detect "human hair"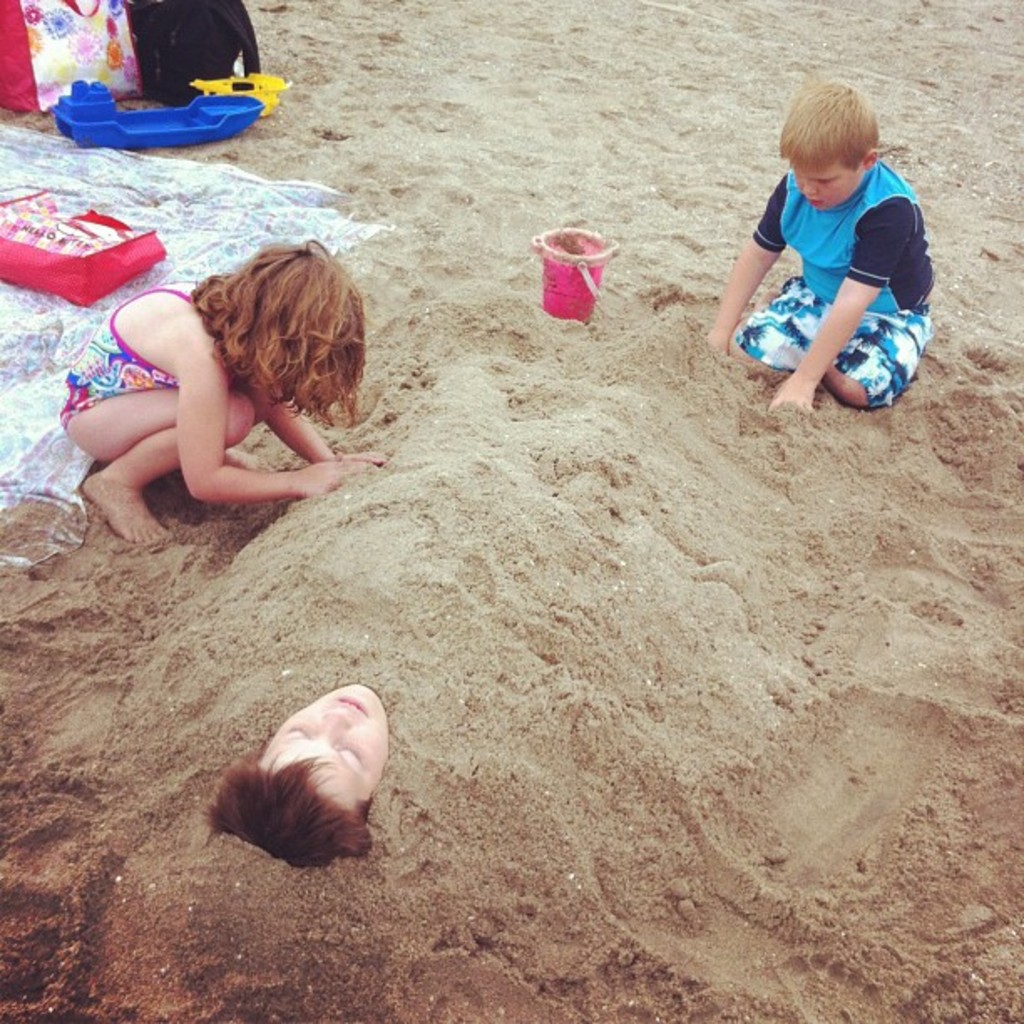
[776, 79, 878, 172]
